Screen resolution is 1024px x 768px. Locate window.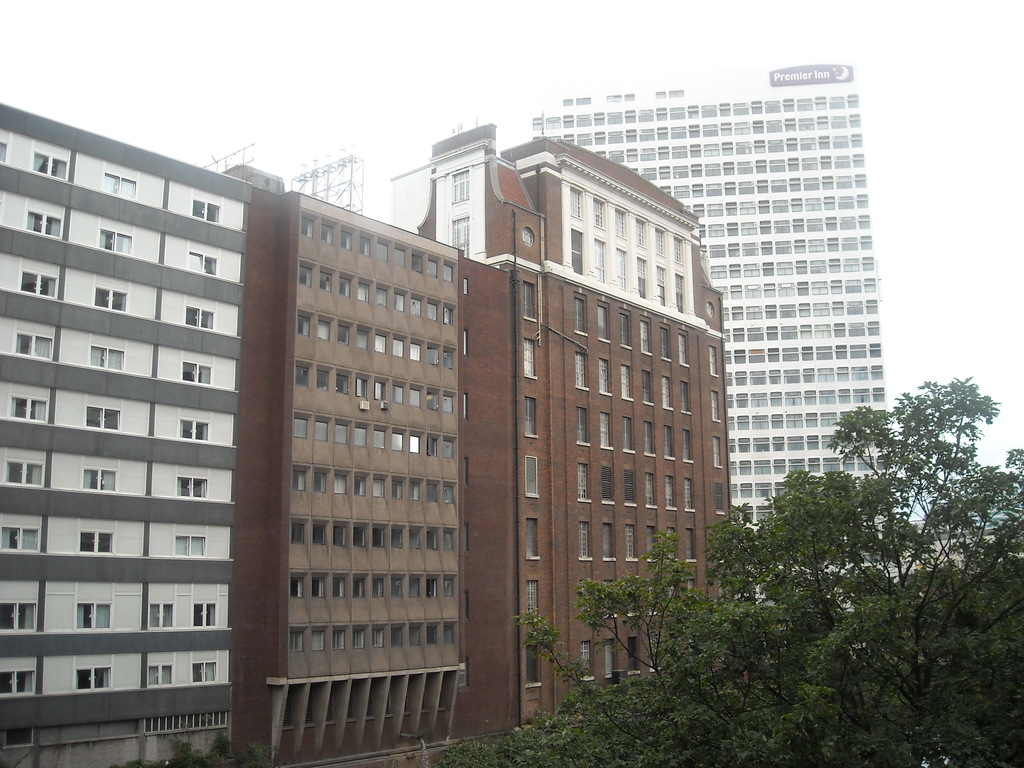
{"x1": 744, "y1": 262, "x2": 760, "y2": 275}.
